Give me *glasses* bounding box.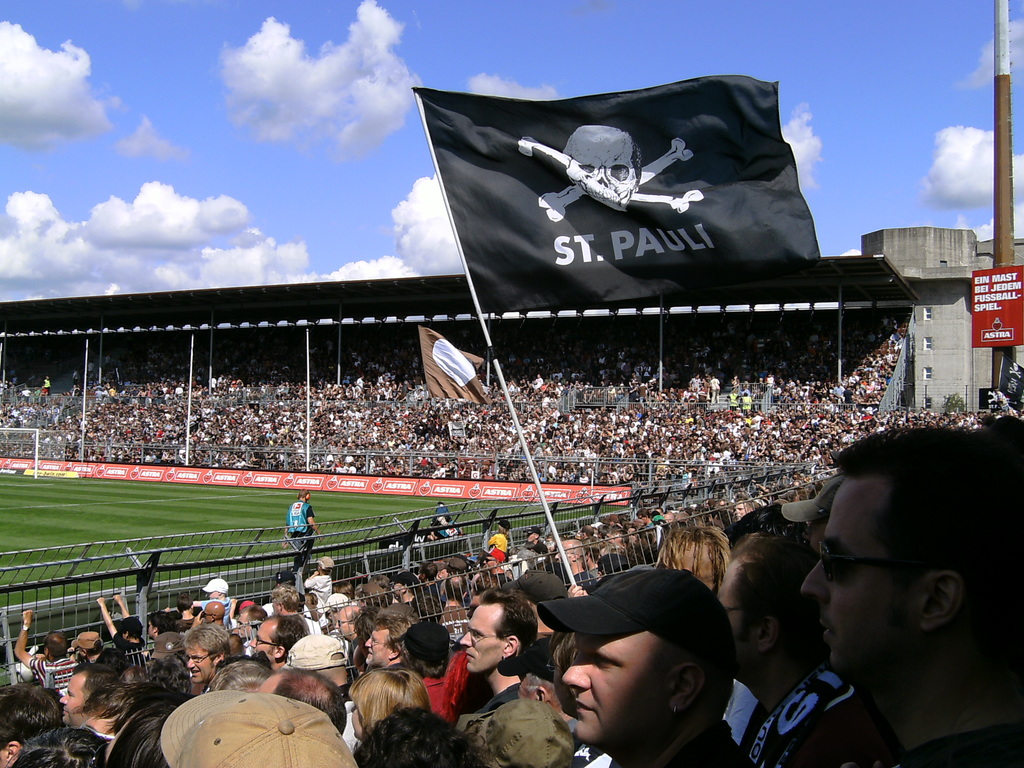
Rect(254, 634, 279, 647).
